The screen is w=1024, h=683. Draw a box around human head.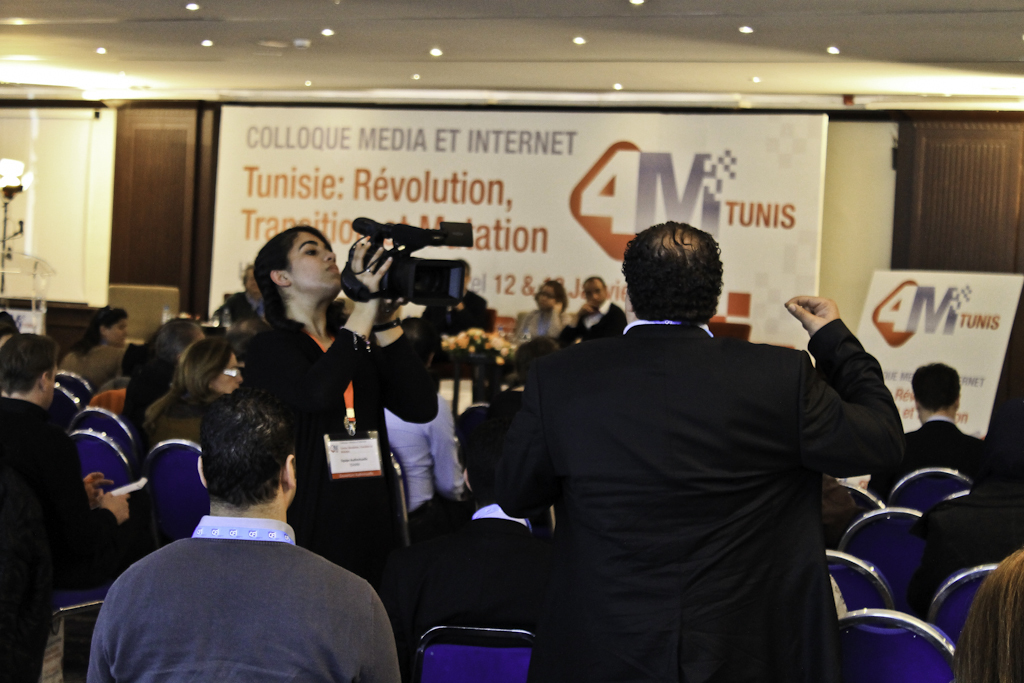
l=580, t=273, r=606, b=310.
